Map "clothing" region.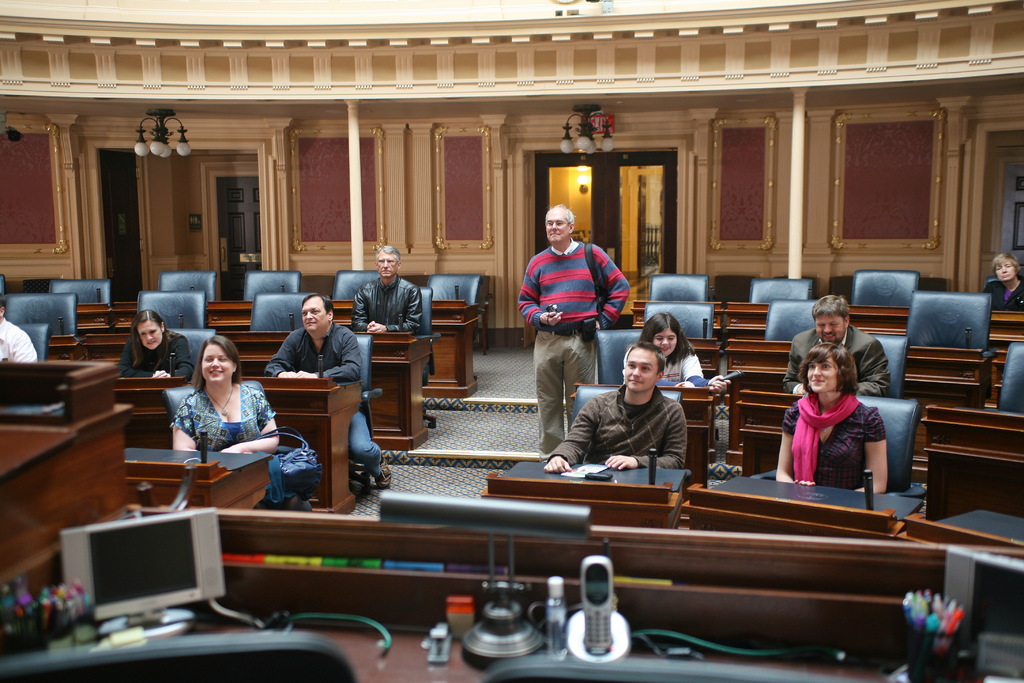
Mapped to [349, 274, 428, 336].
